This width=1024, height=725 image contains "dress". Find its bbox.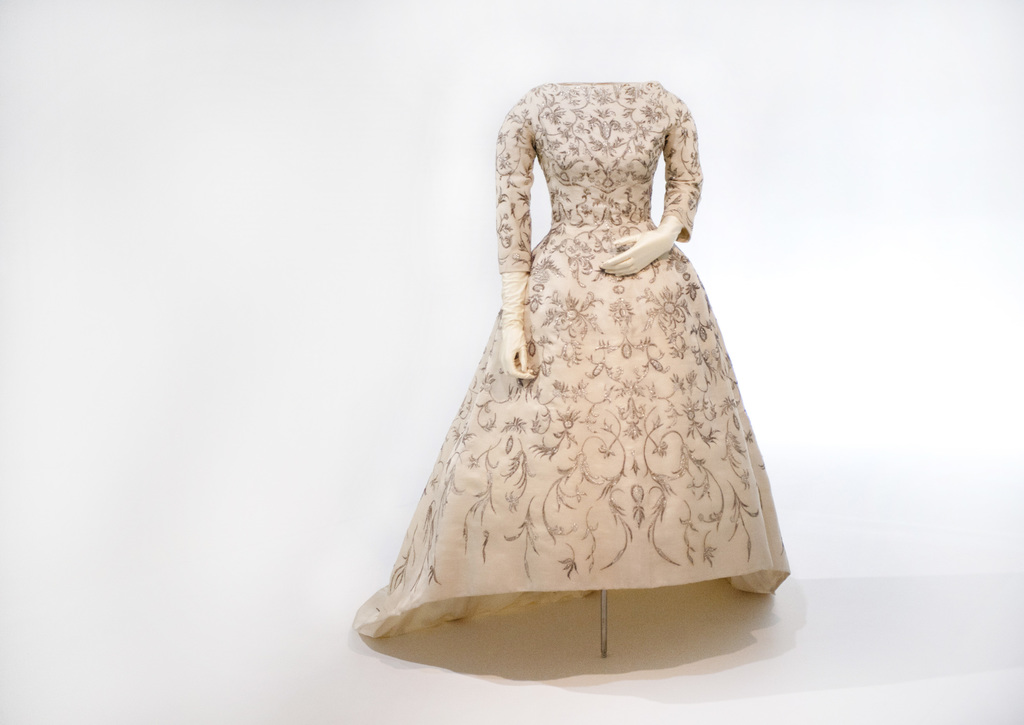
select_region(353, 81, 792, 640).
